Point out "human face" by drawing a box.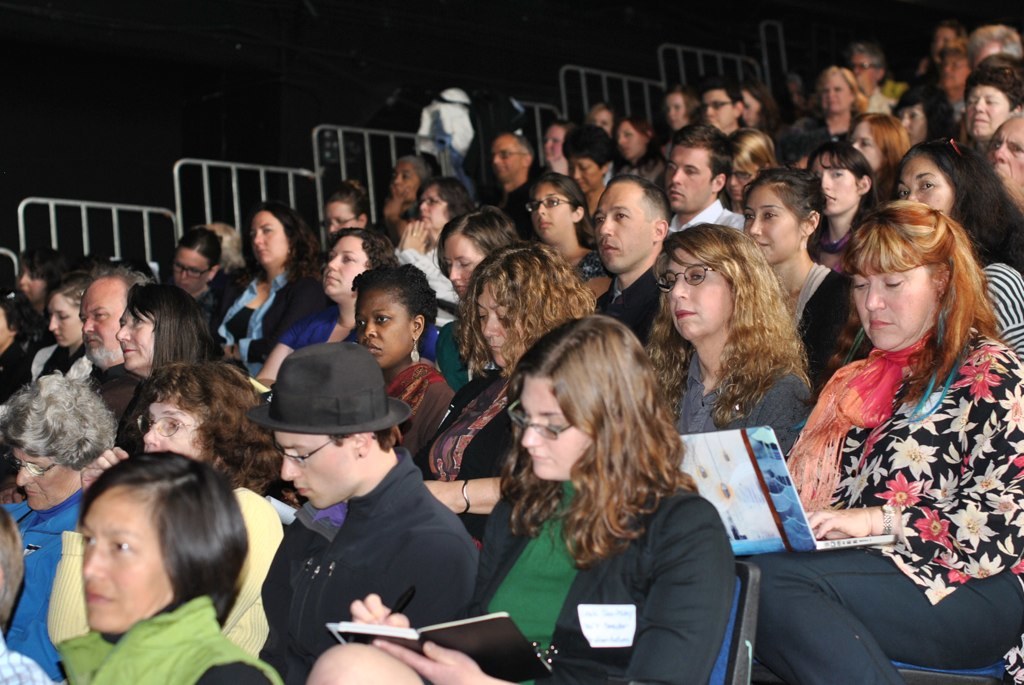
BBox(115, 303, 158, 373).
